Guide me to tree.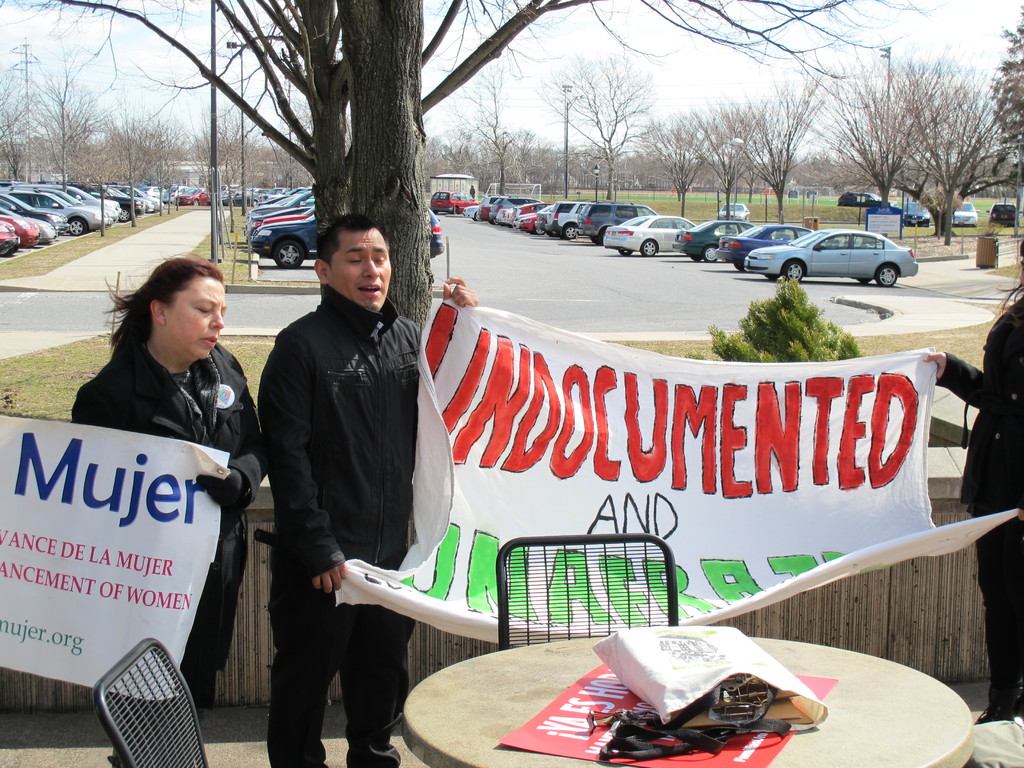
Guidance: <box>548,45,668,213</box>.
